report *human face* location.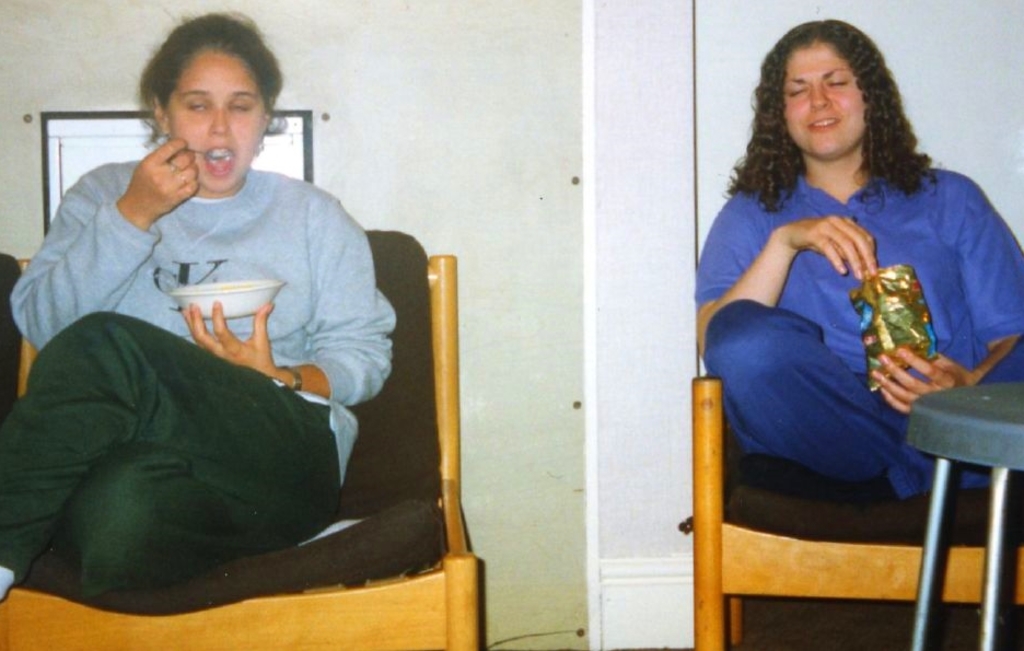
Report: 167/38/269/188.
